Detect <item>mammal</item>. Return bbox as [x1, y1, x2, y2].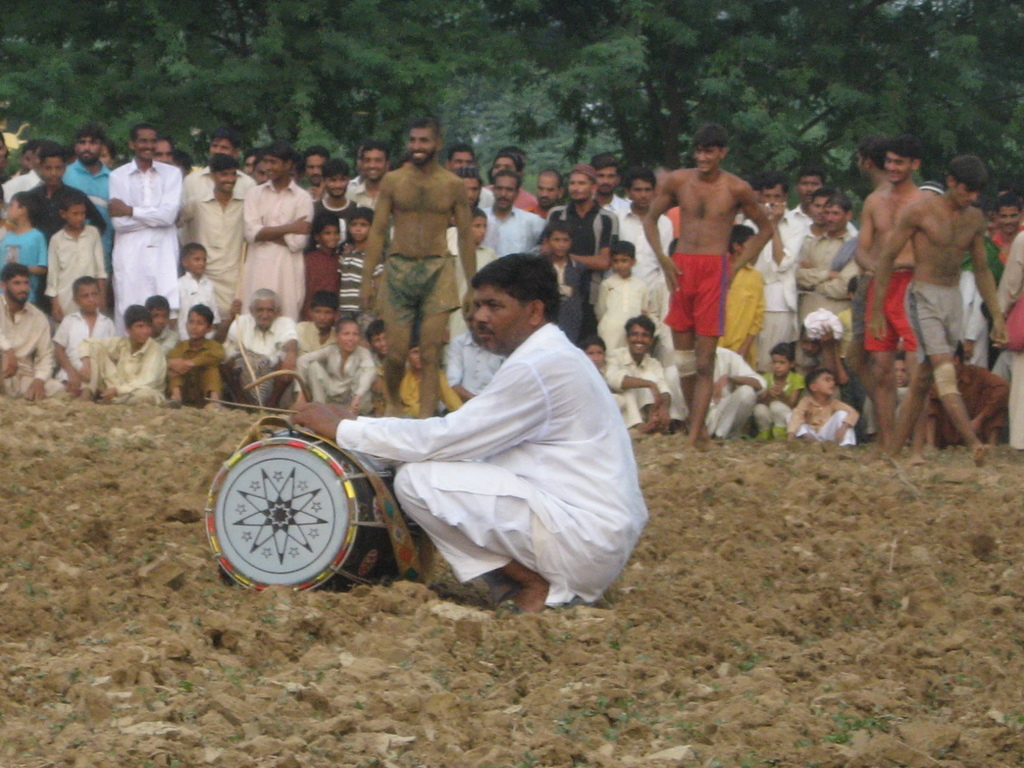
[0, 193, 54, 299].
